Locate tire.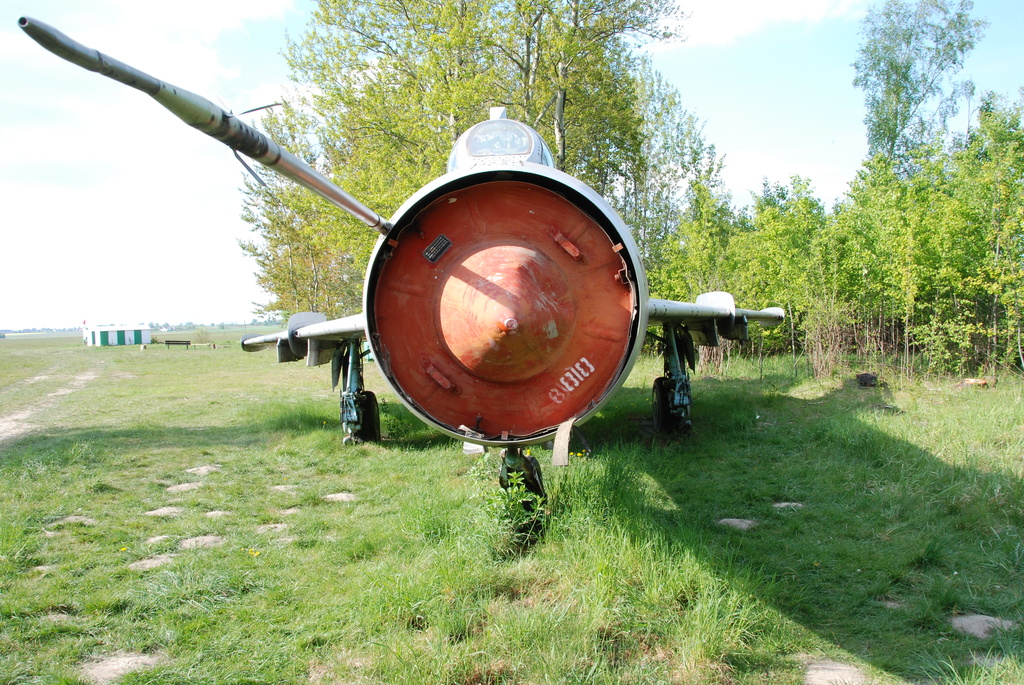
Bounding box: [650, 374, 692, 437].
